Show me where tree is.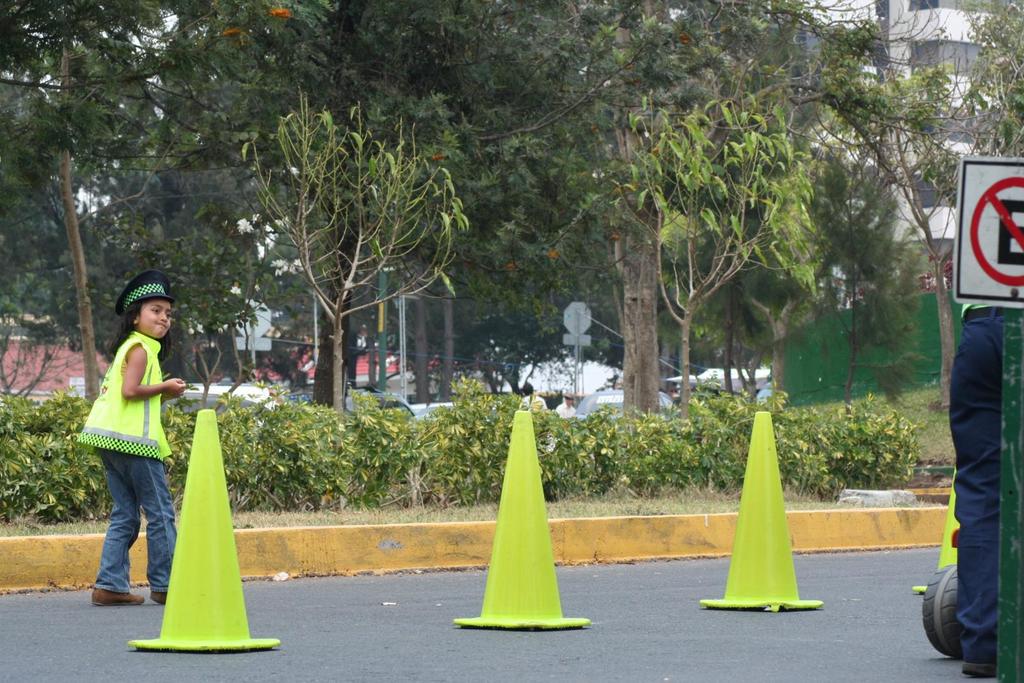
tree is at {"x1": 77, "y1": 153, "x2": 263, "y2": 396}.
